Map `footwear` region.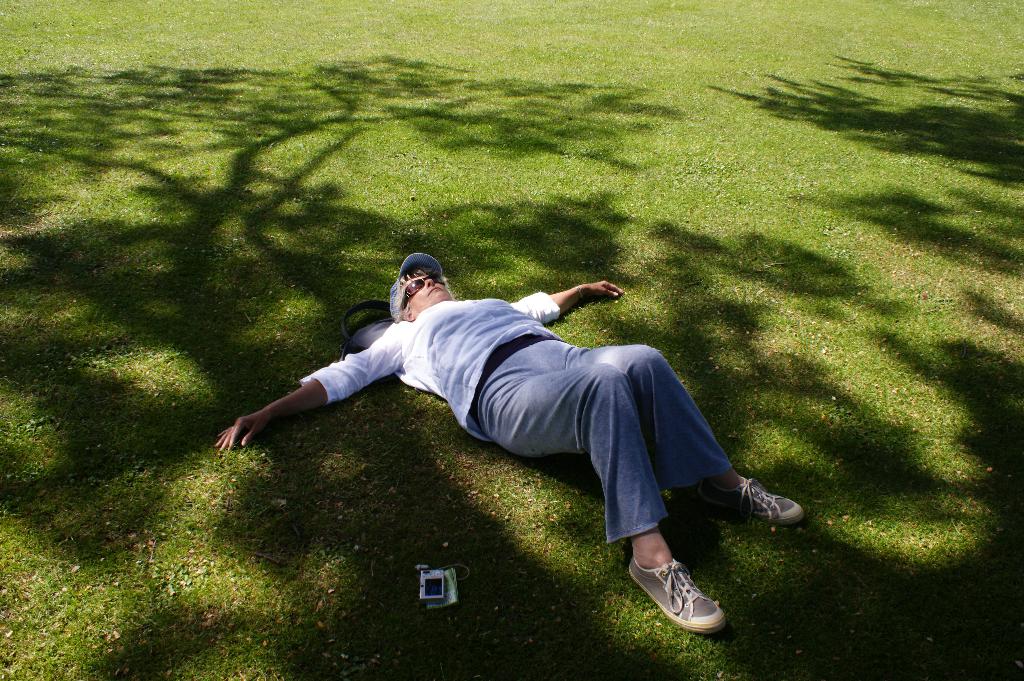
Mapped to select_region(614, 550, 735, 630).
